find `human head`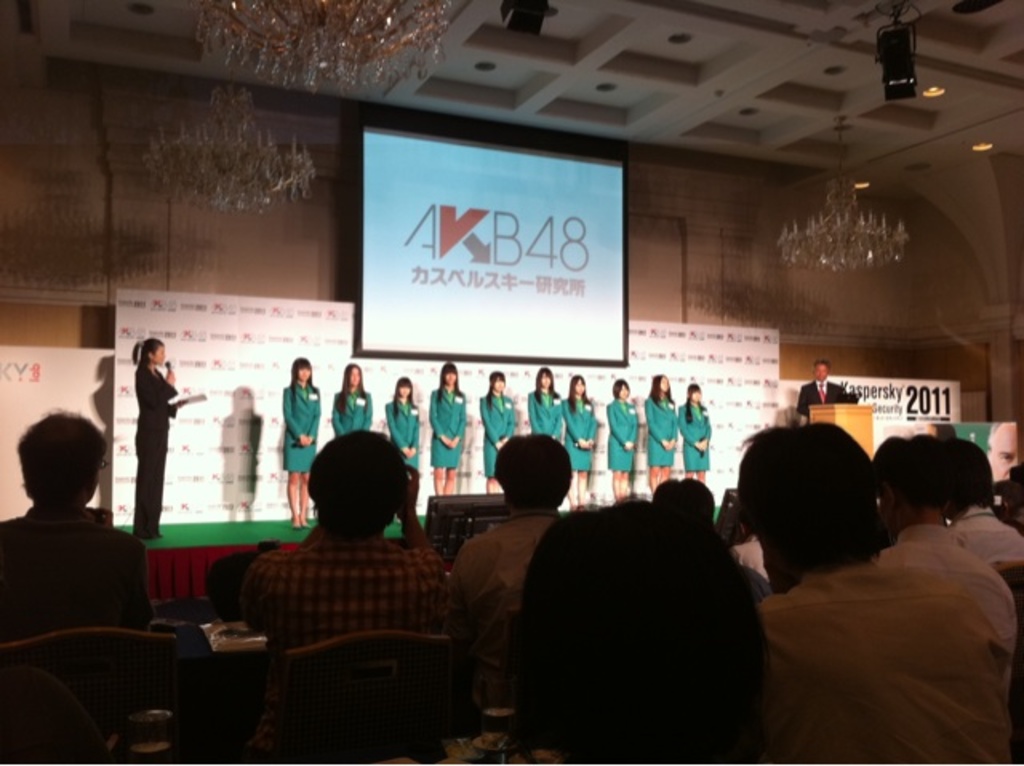
688, 384, 699, 403
